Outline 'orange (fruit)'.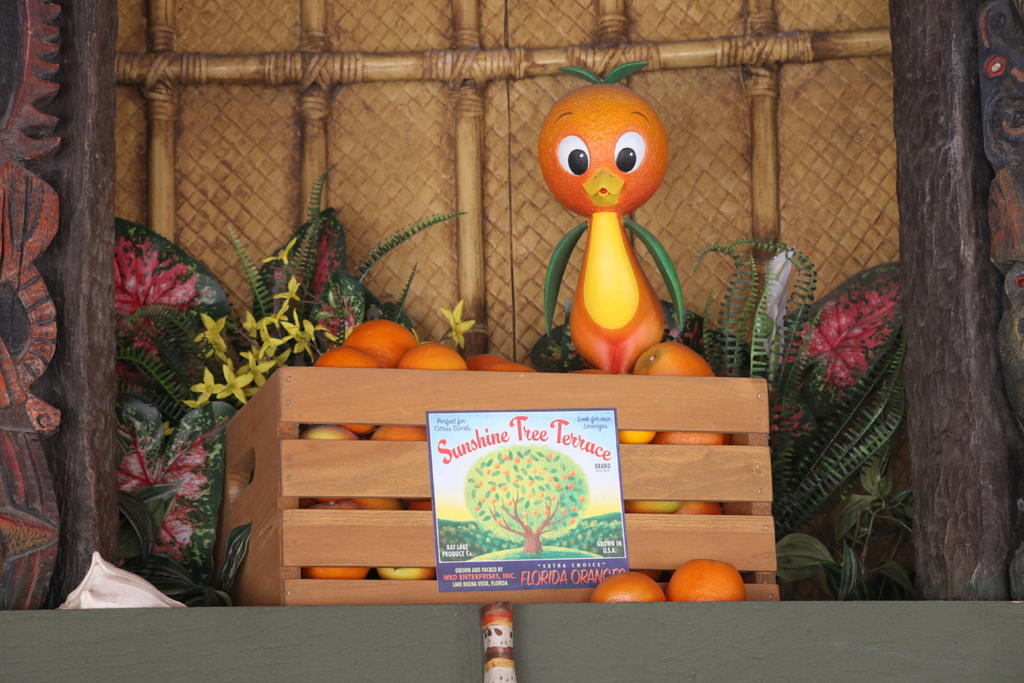
Outline: Rect(620, 429, 653, 445).
